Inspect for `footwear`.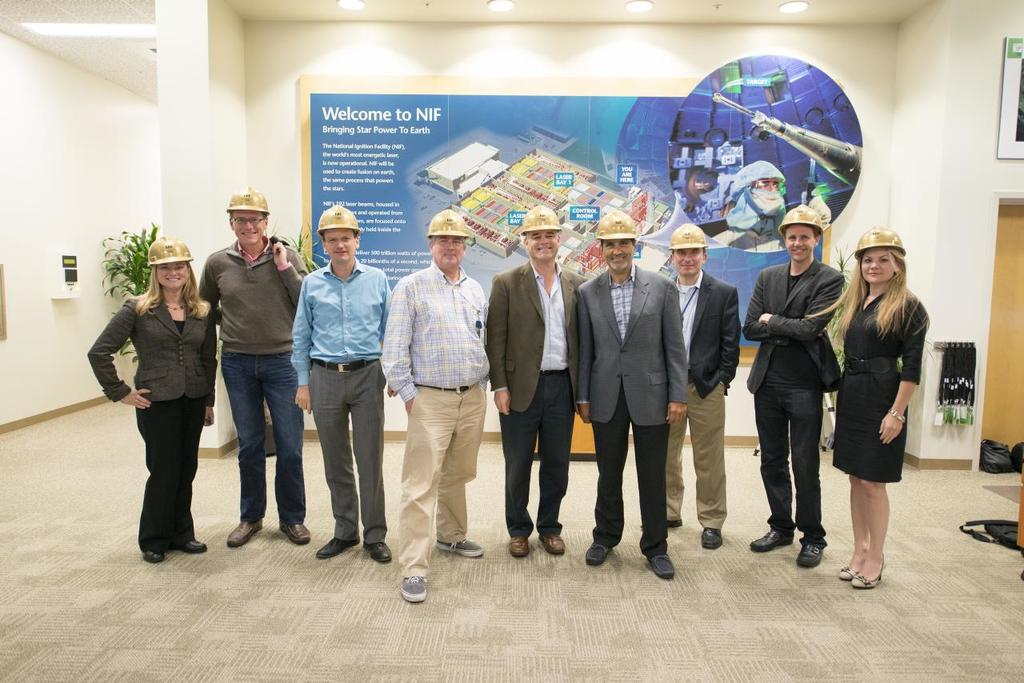
Inspection: BBox(743, 528, 790, 549).
